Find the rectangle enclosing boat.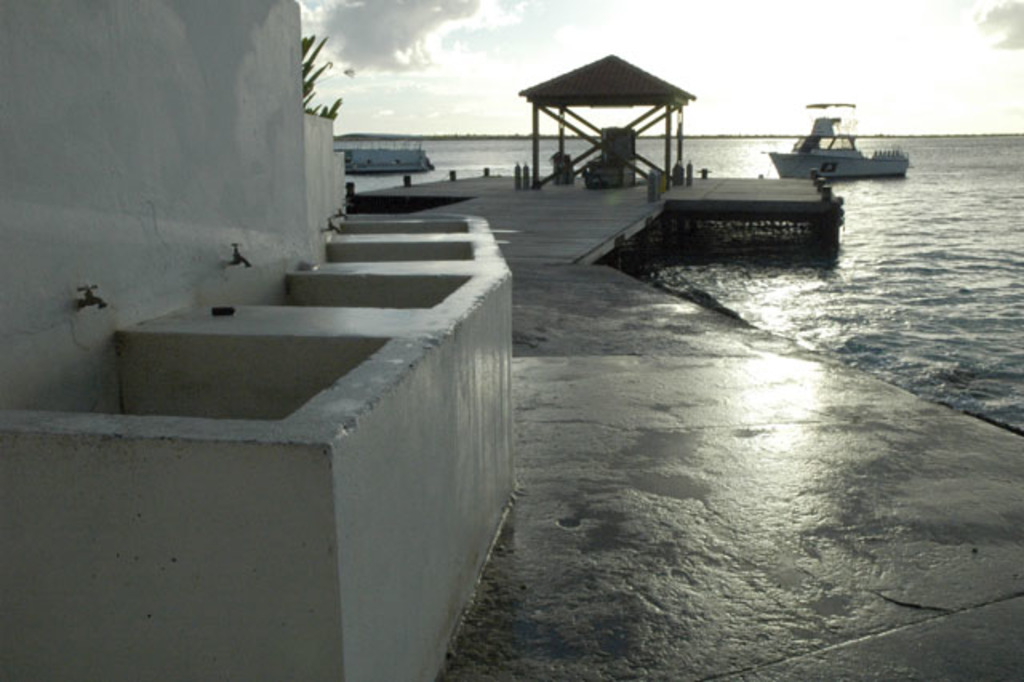
765 112 910 184.
